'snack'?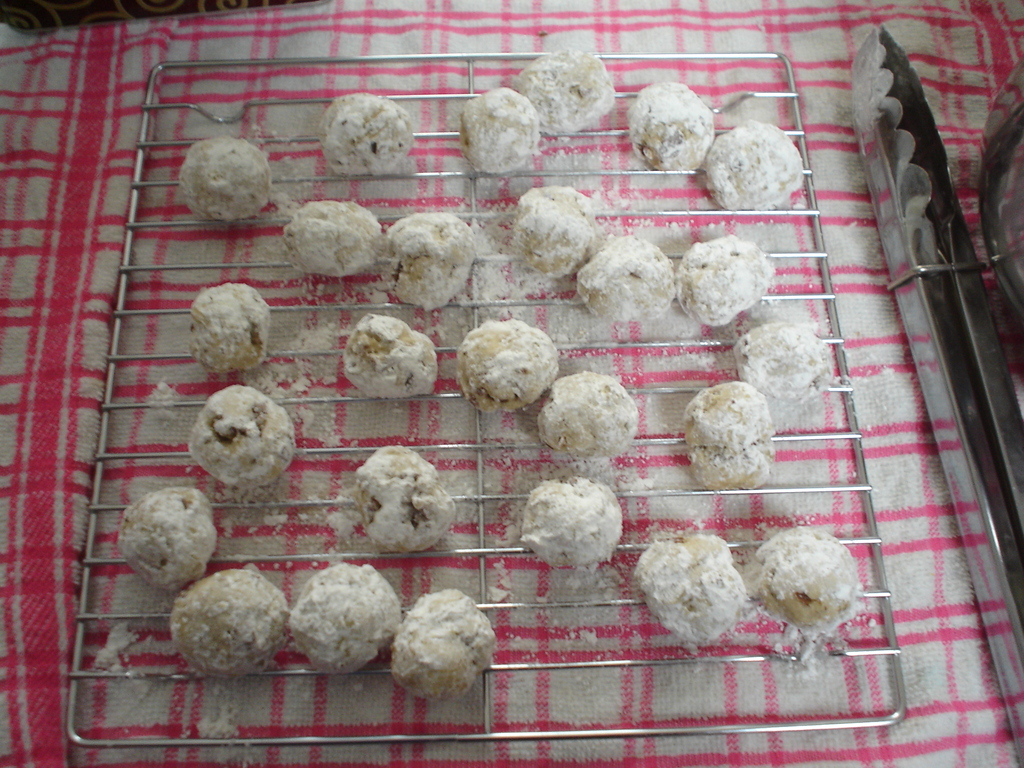
(x1=700, y1=121, x2=803, y2=214)
